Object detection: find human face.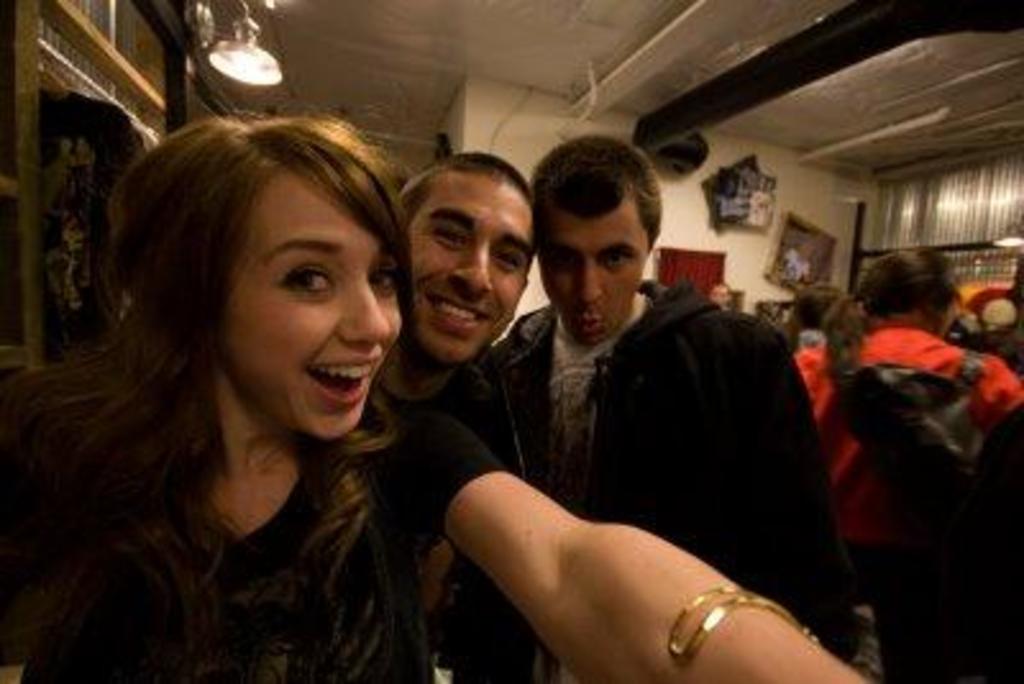
225,172,407,443.
